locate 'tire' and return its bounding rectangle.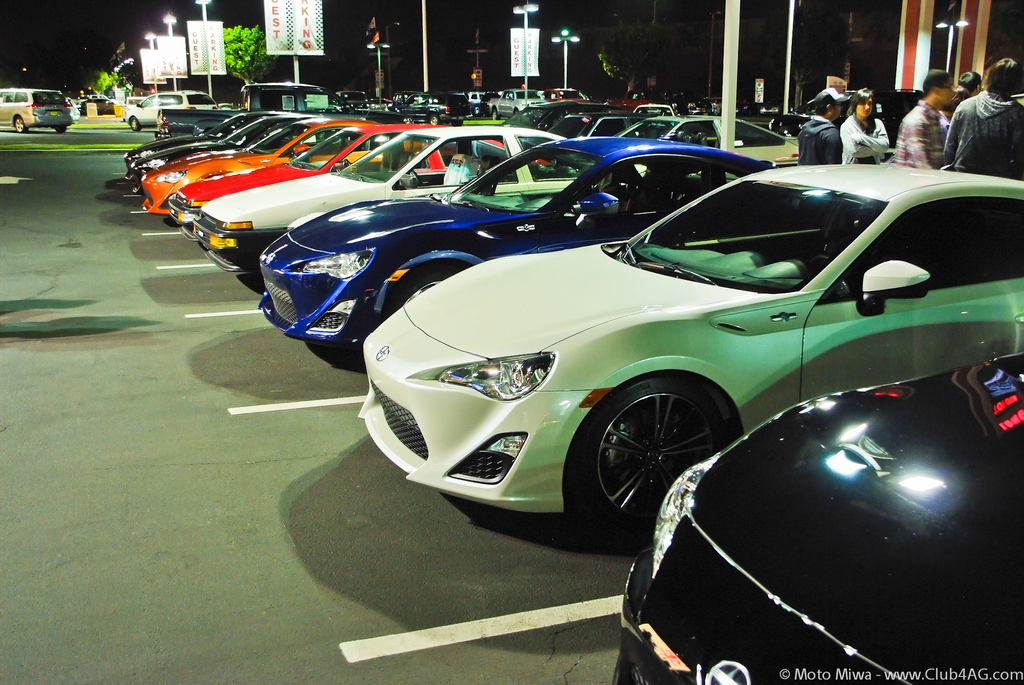
12:111:27:133.
